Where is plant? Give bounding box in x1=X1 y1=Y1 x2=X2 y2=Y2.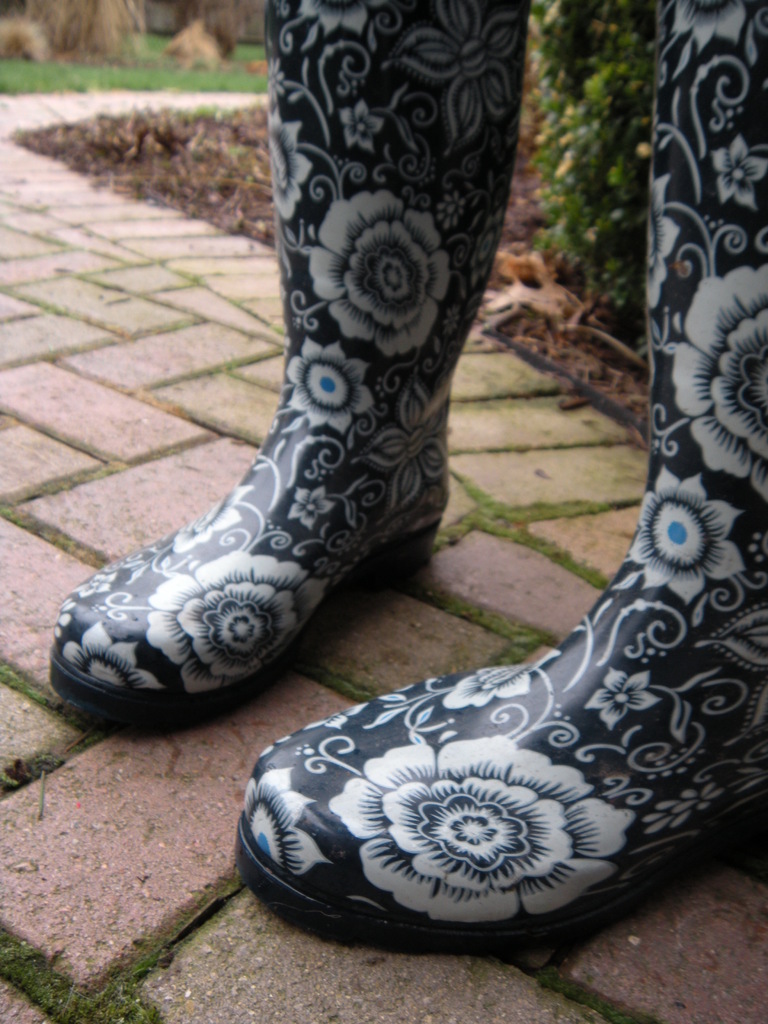
x1=0 y1=648 x2=132 y2=792.
